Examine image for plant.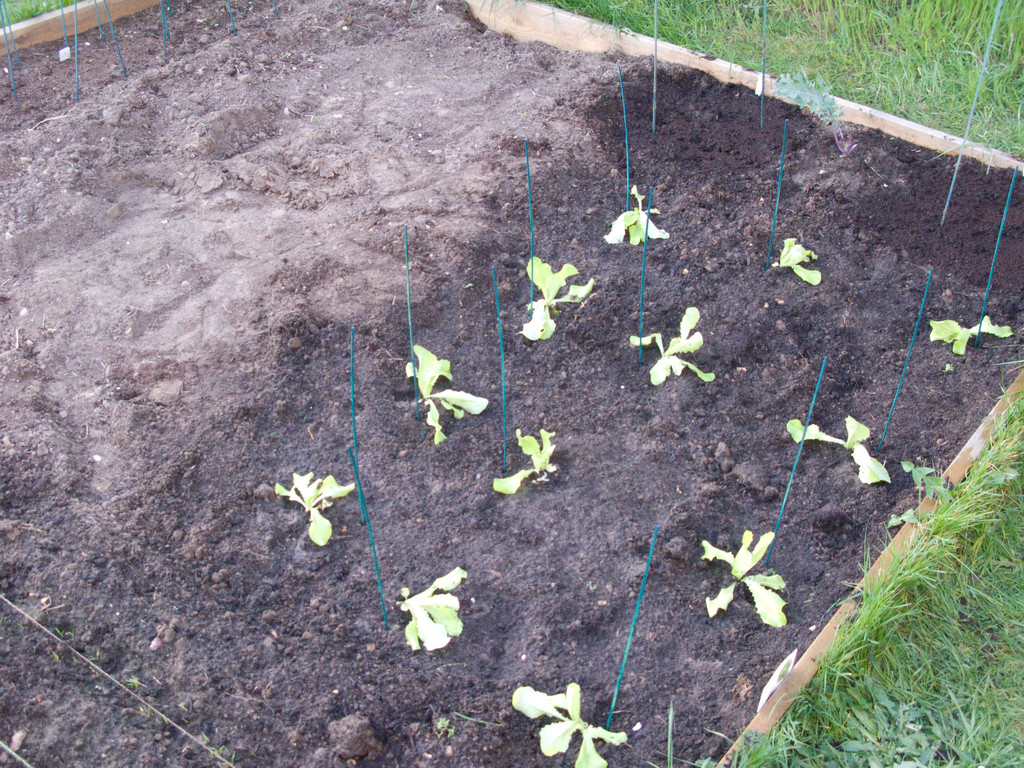
Examination result: [402, 338, 491, 438].
